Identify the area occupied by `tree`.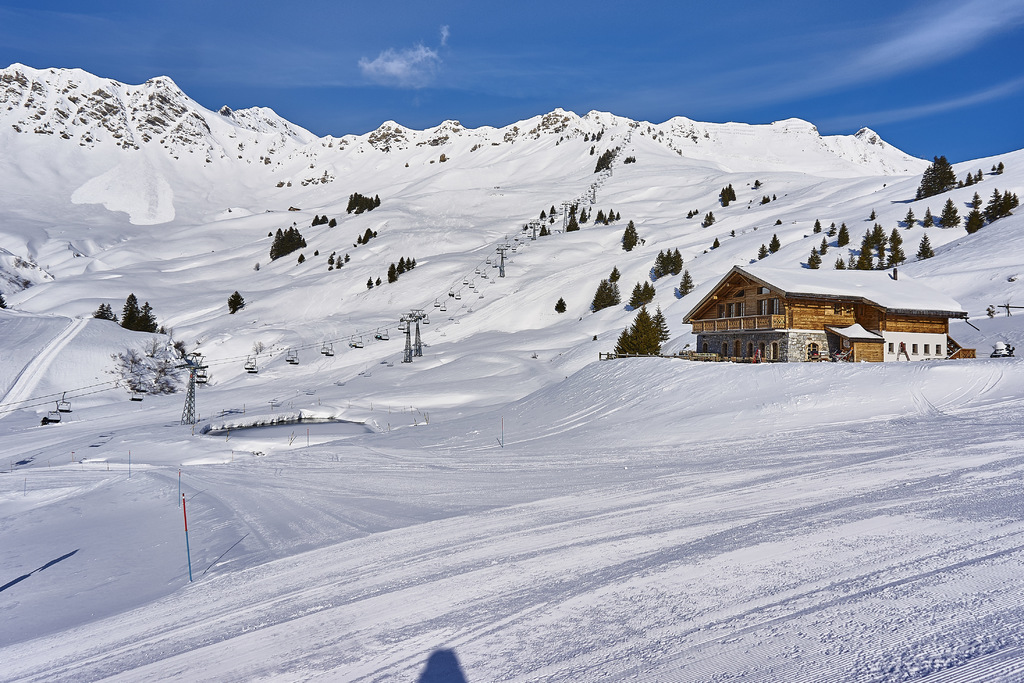
Area: locate(628, 283, 655, 302).
